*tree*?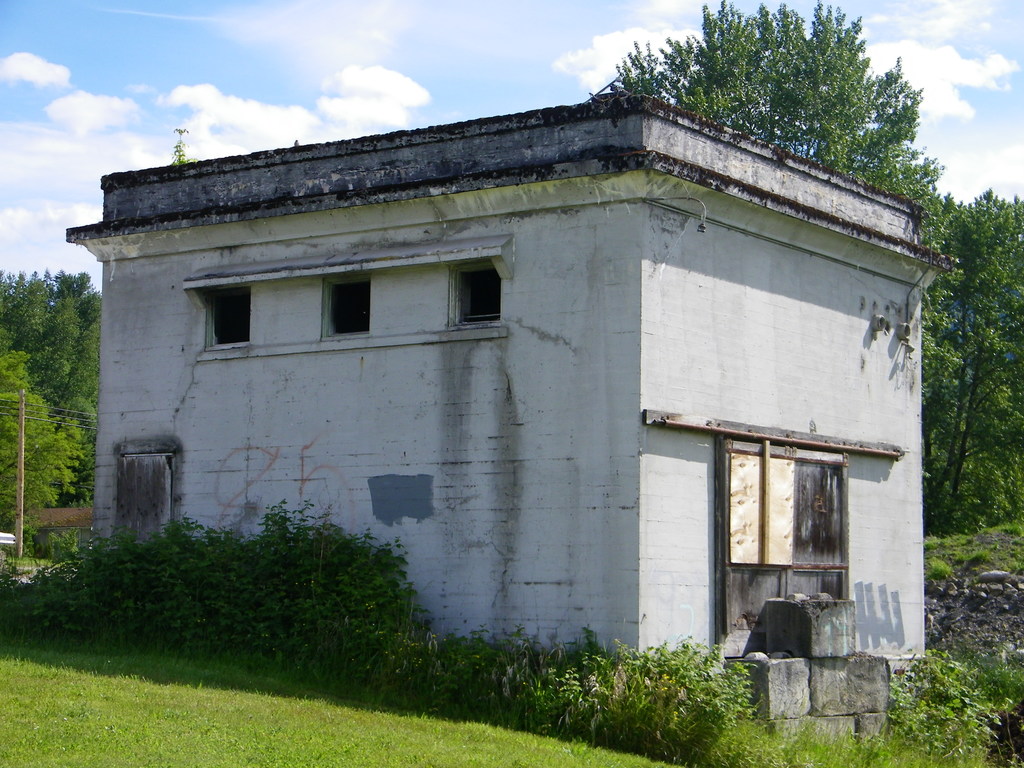
bbox=[2, 265, 107, 508]
